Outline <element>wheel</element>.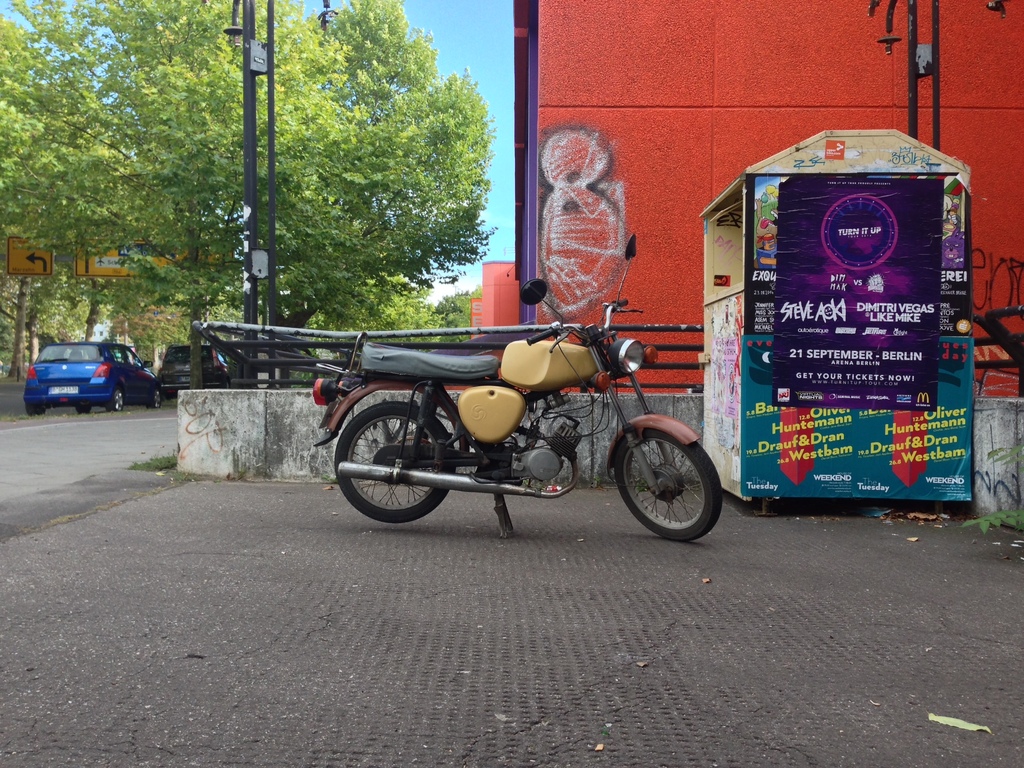
Outline: [x1=334, y1=403, x2=456, y2=522].
